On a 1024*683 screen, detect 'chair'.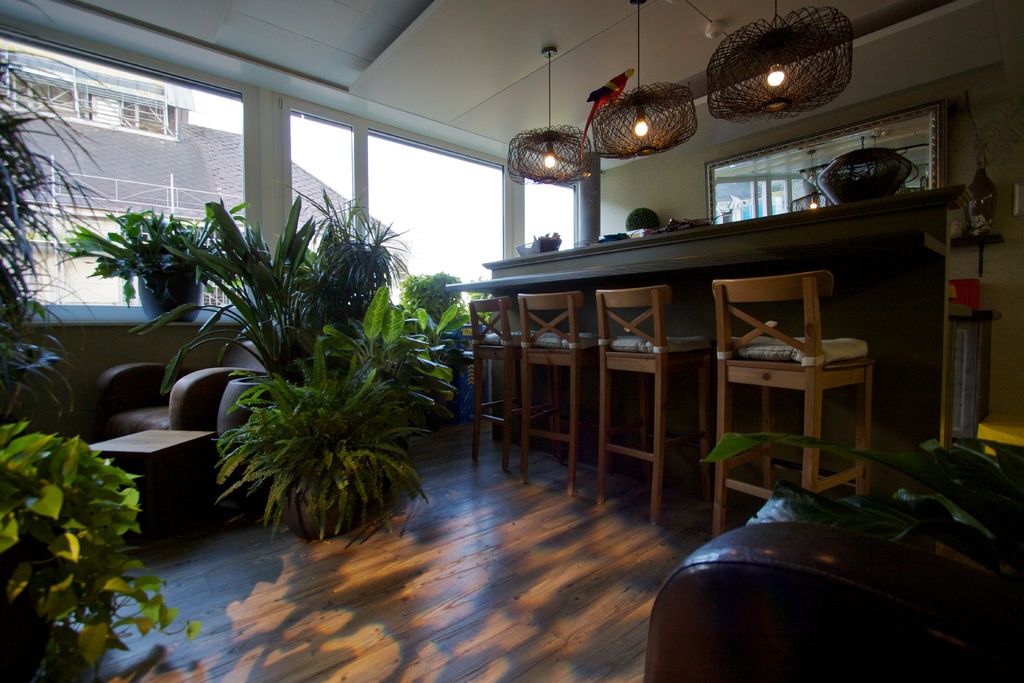
[x1=518, y1=286, x2=646, y2=495].
